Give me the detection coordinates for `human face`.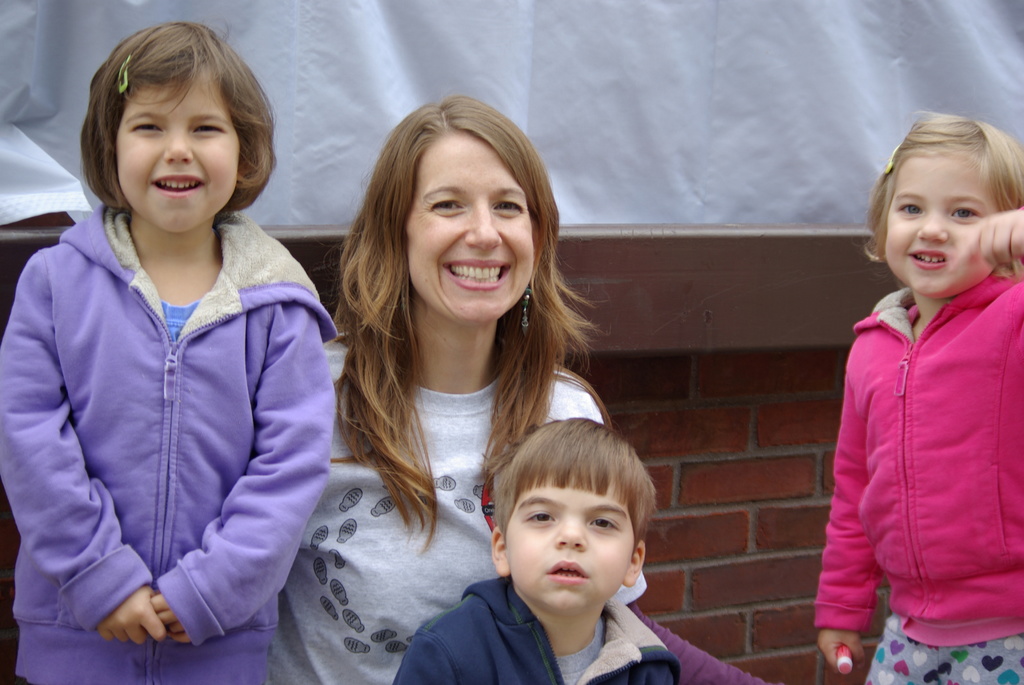
x1=504 y1=462 x2=632 y2=616.
